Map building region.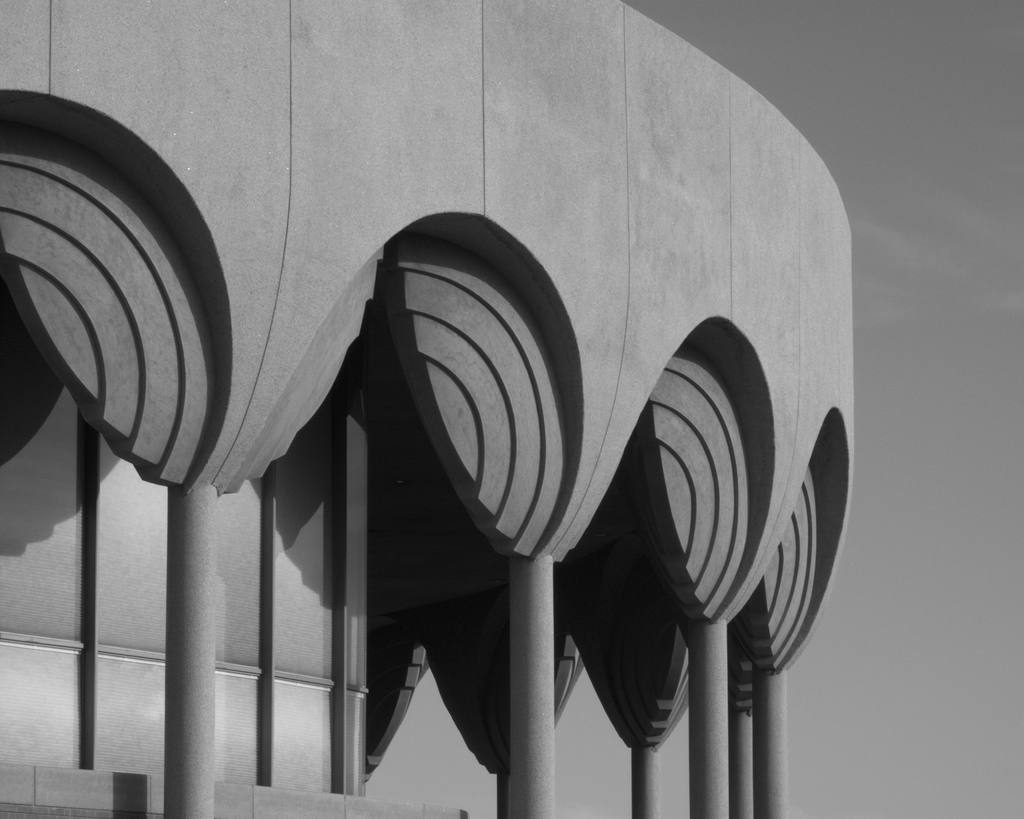
Mapped to 0 0 855 818.
